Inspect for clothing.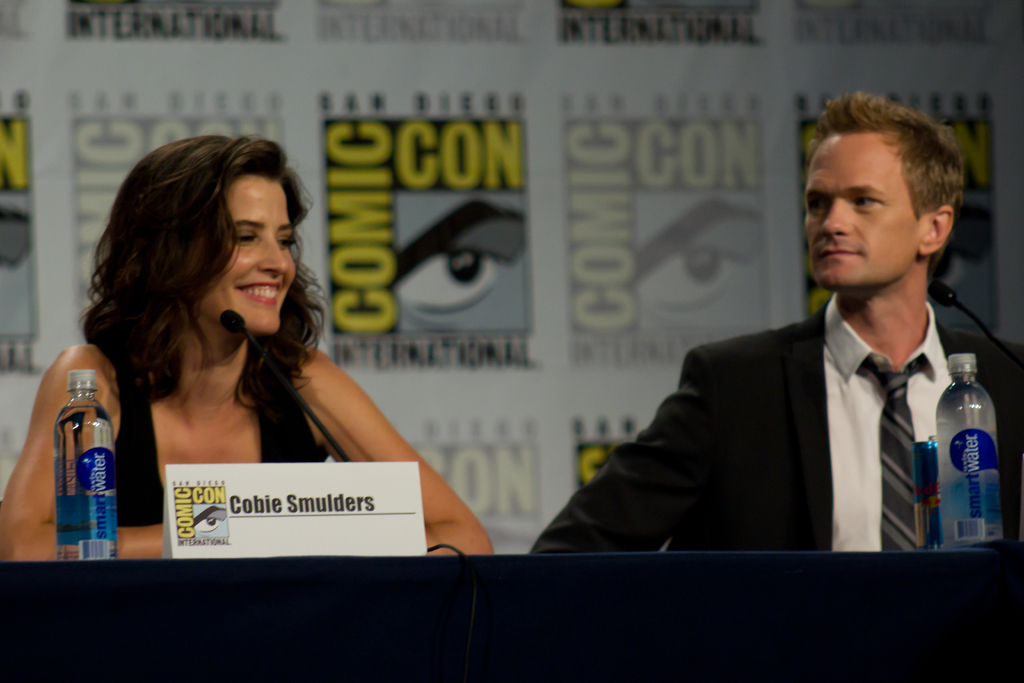
Inspection: (535, 293, 1023, 553).
